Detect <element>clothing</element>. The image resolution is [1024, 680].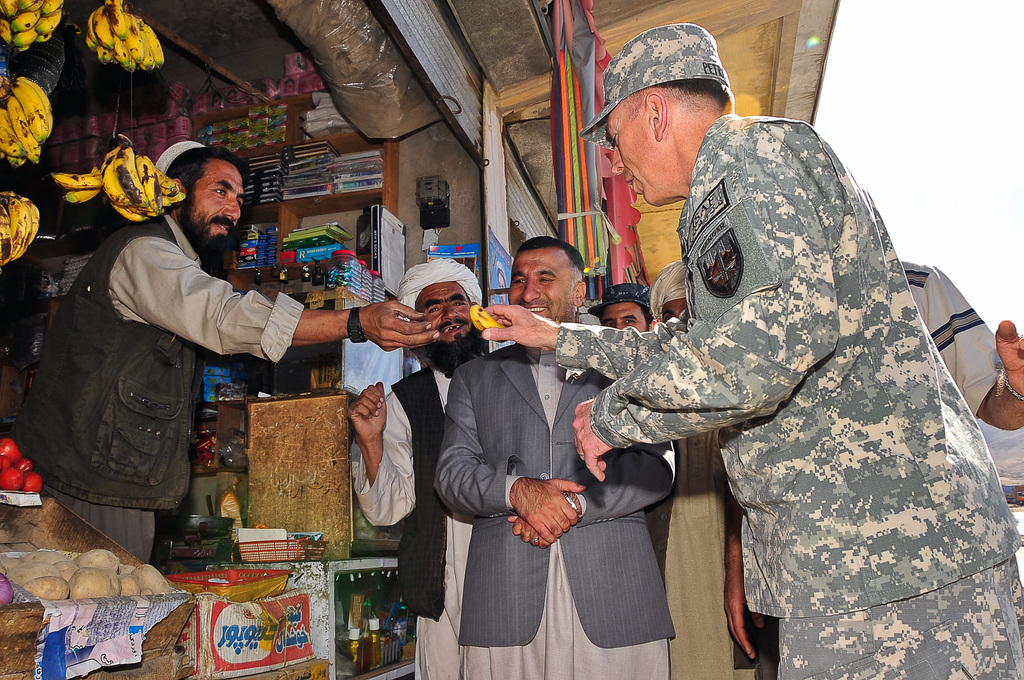
bbox(10, 211, 303, 562).
